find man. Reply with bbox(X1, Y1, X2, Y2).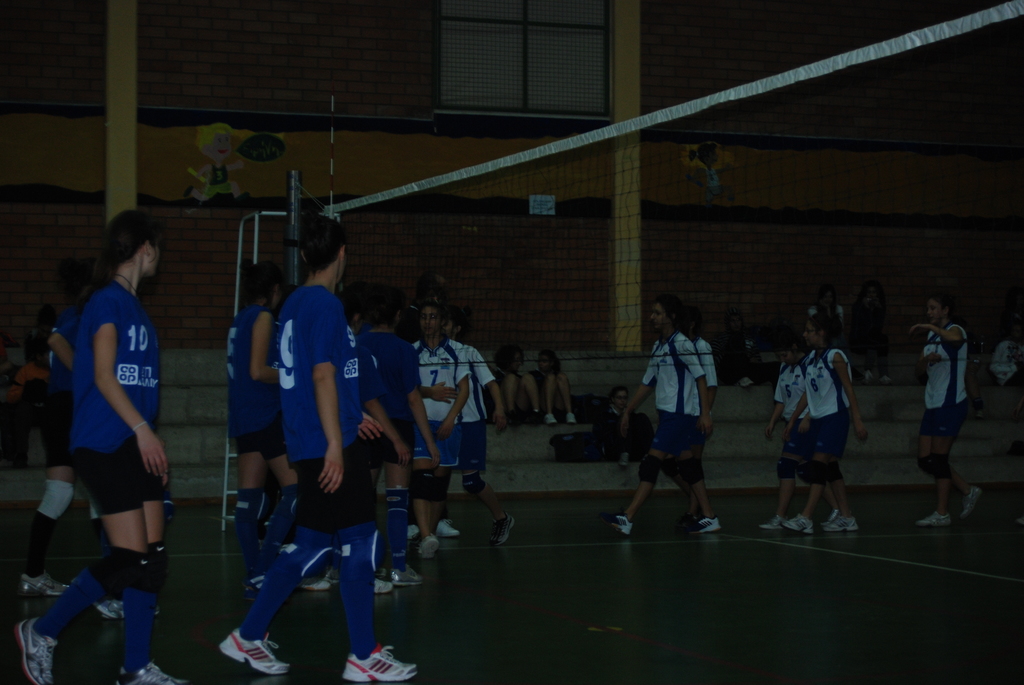
bbox(212, 215, 425, 682).
